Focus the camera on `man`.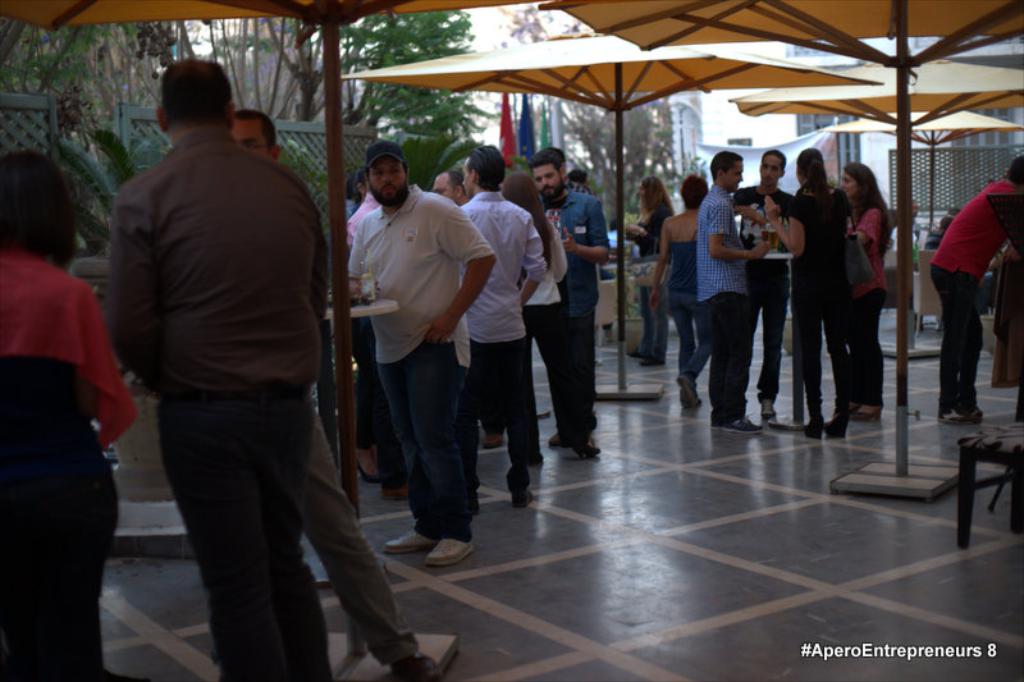
Focus region: 326/148/498/577.
